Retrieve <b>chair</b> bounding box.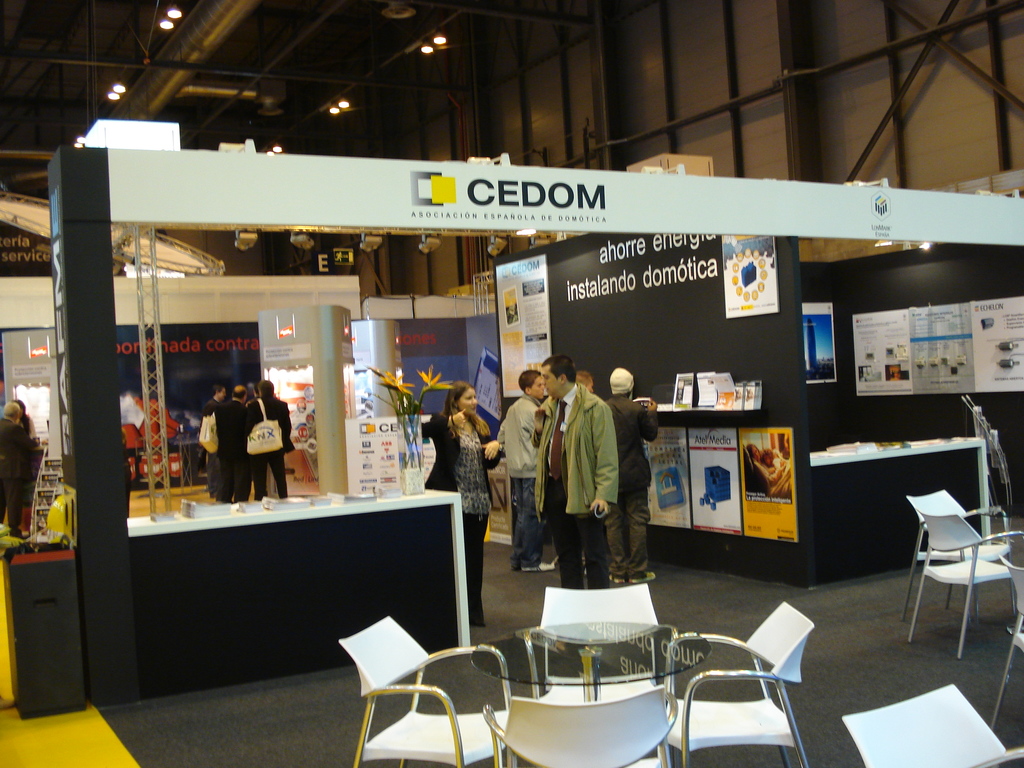
Bounding box: (x1=335, y1=615, x2=515, y2=767).
